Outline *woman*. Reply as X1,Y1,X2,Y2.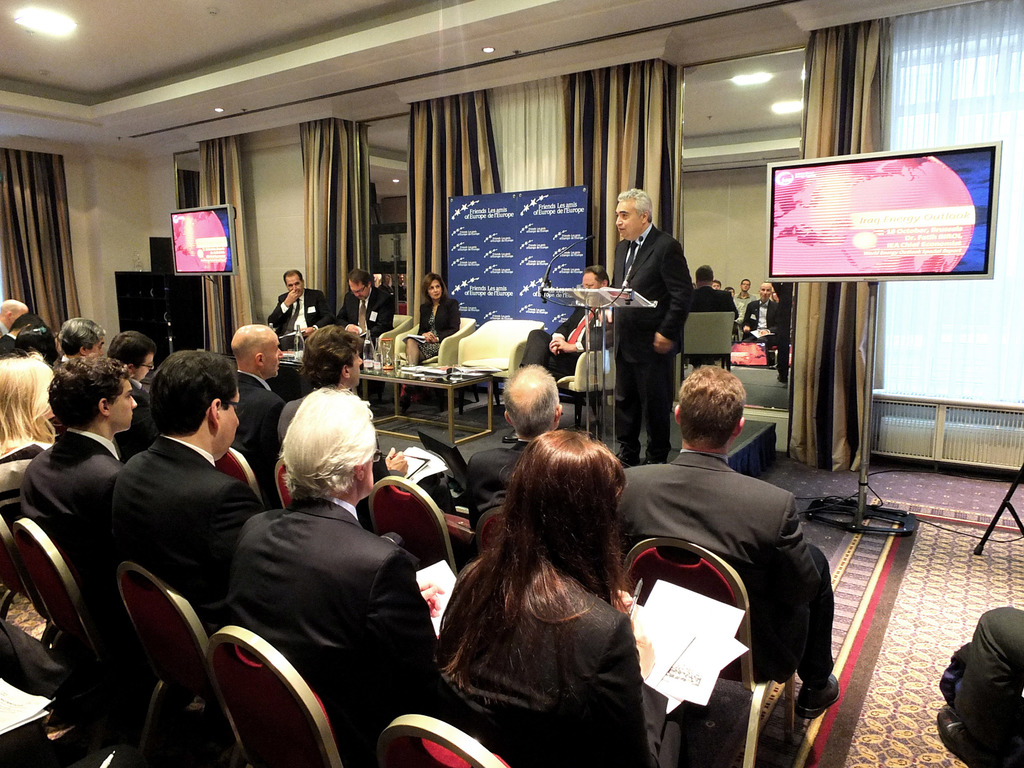
0,360,52,454.
